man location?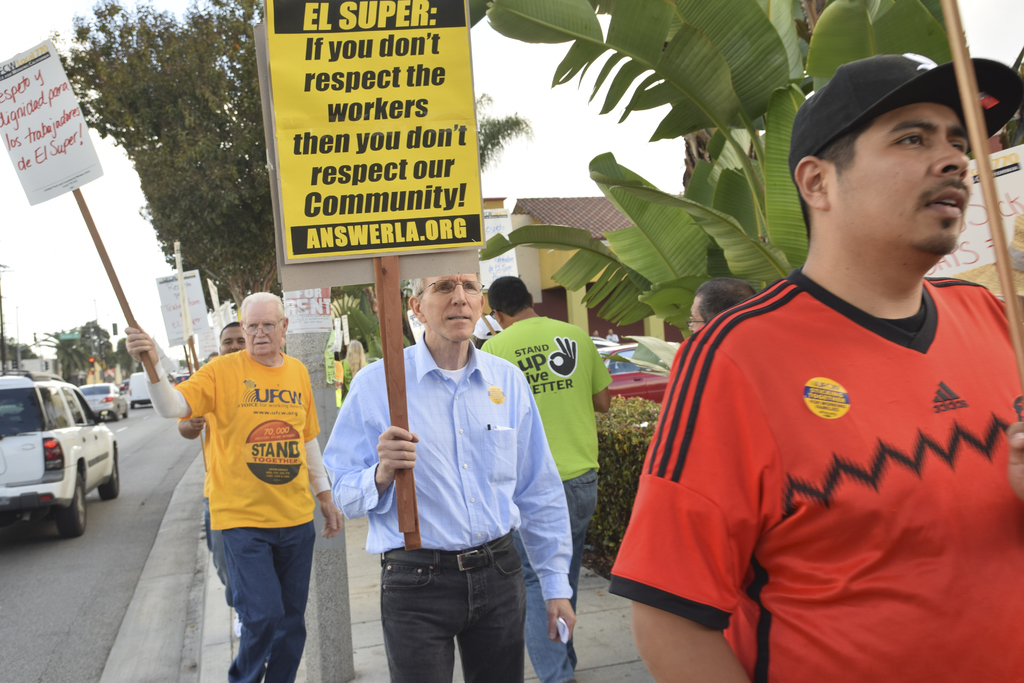
bbox=(181, 319, 243, 637)
